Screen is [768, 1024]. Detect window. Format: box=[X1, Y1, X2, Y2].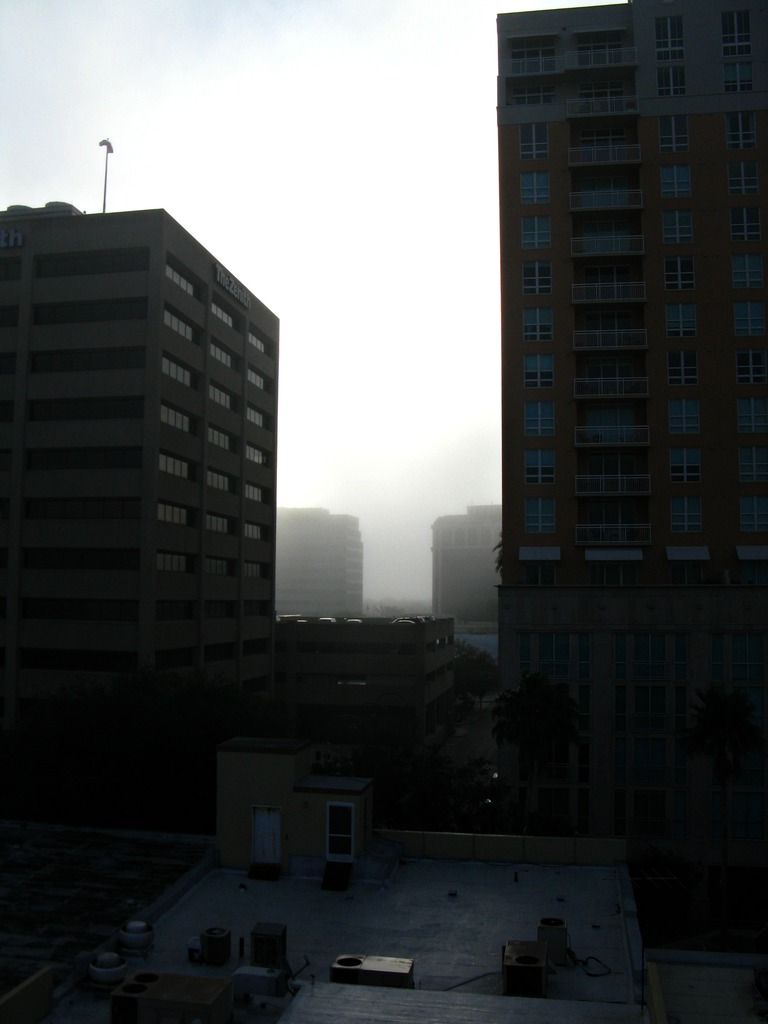
box=[728, 153, 756, 200].
